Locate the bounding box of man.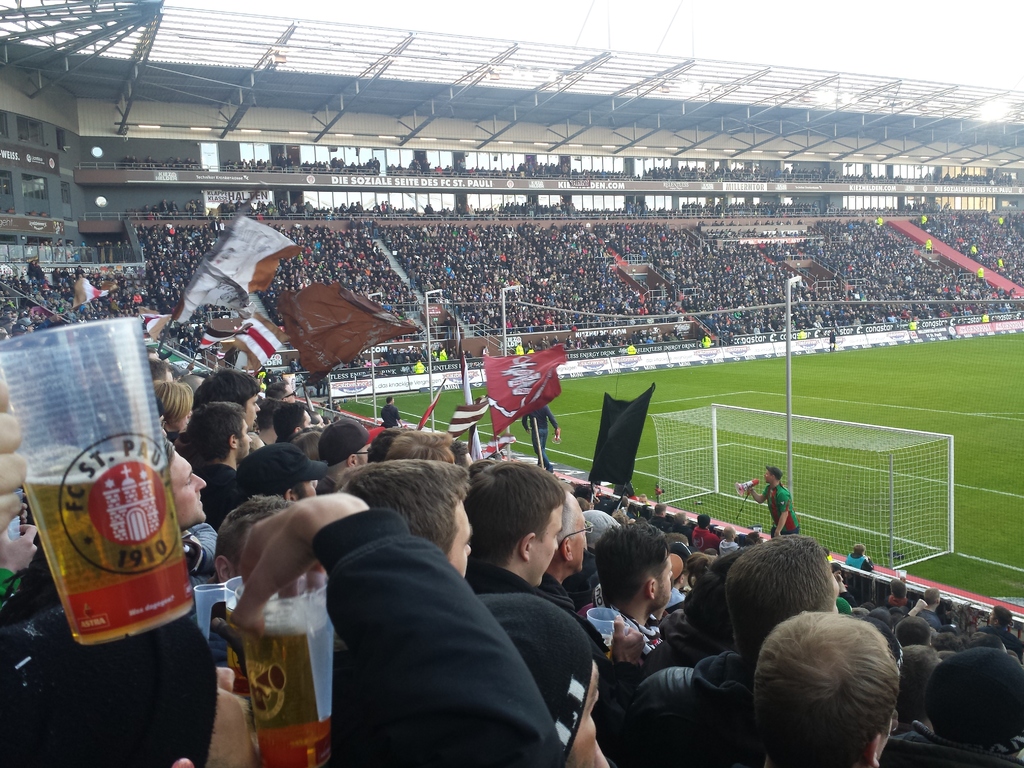
Bounding box: rect(845, 540, 873, 572).
